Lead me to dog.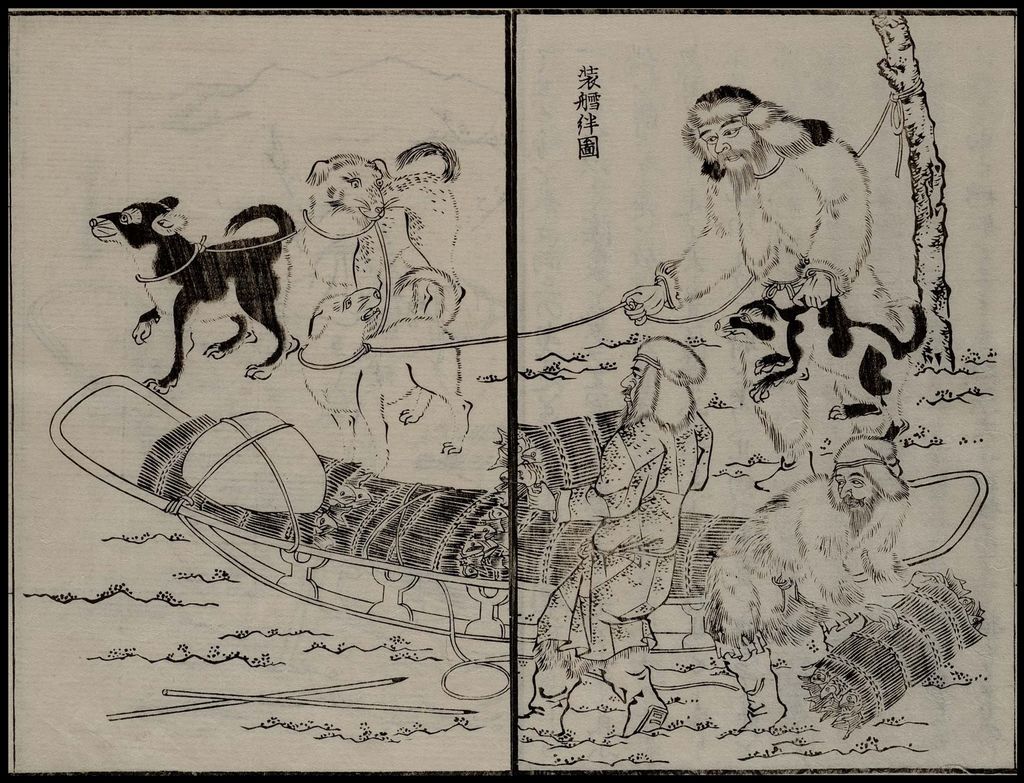
Lead to x1=714, y1=300, x2=929, y2=419.
